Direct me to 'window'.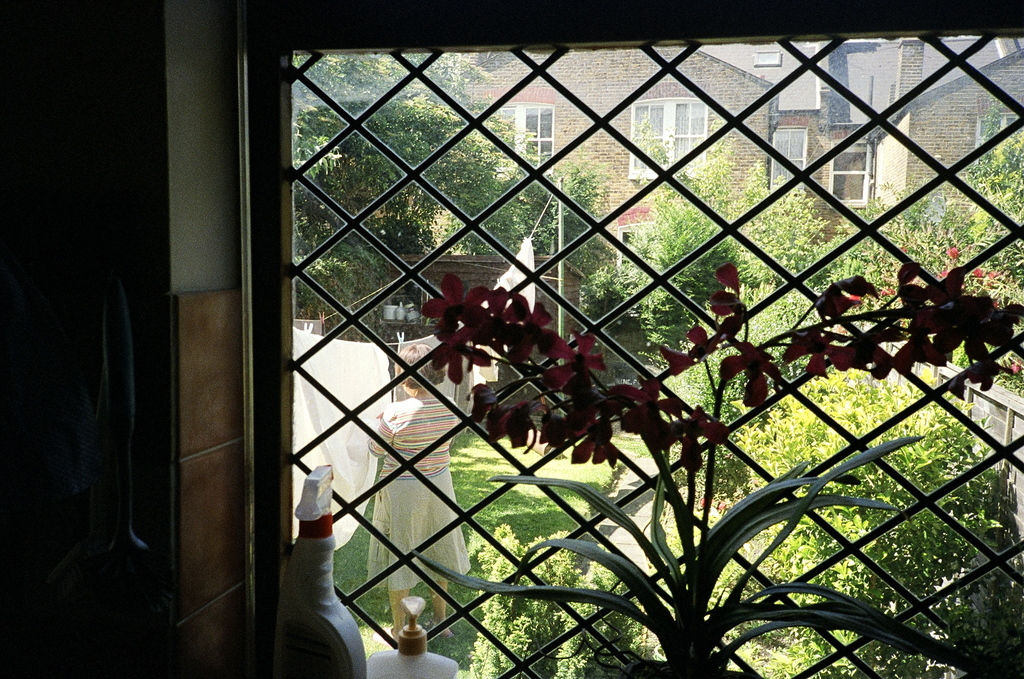
Direction: <bbox>630, 93, 705, 179</bbox>.
